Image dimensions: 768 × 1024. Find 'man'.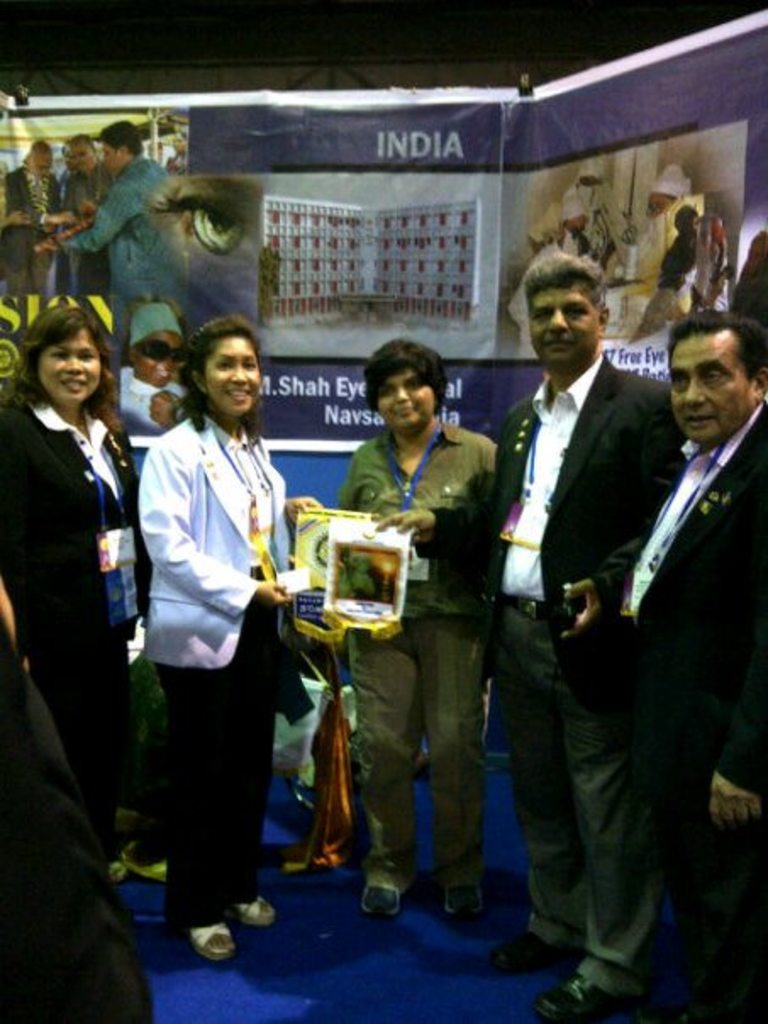
58 134 119 293.
